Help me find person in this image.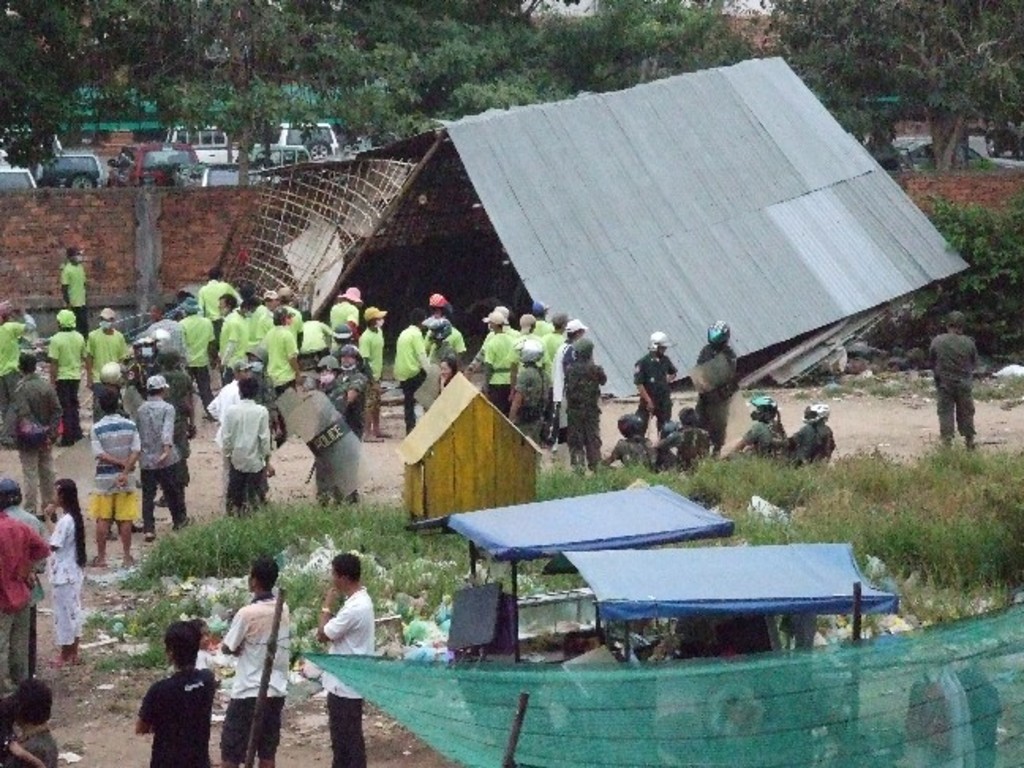
Found it: x1=928, y1=308, x2=984, y2=446.
